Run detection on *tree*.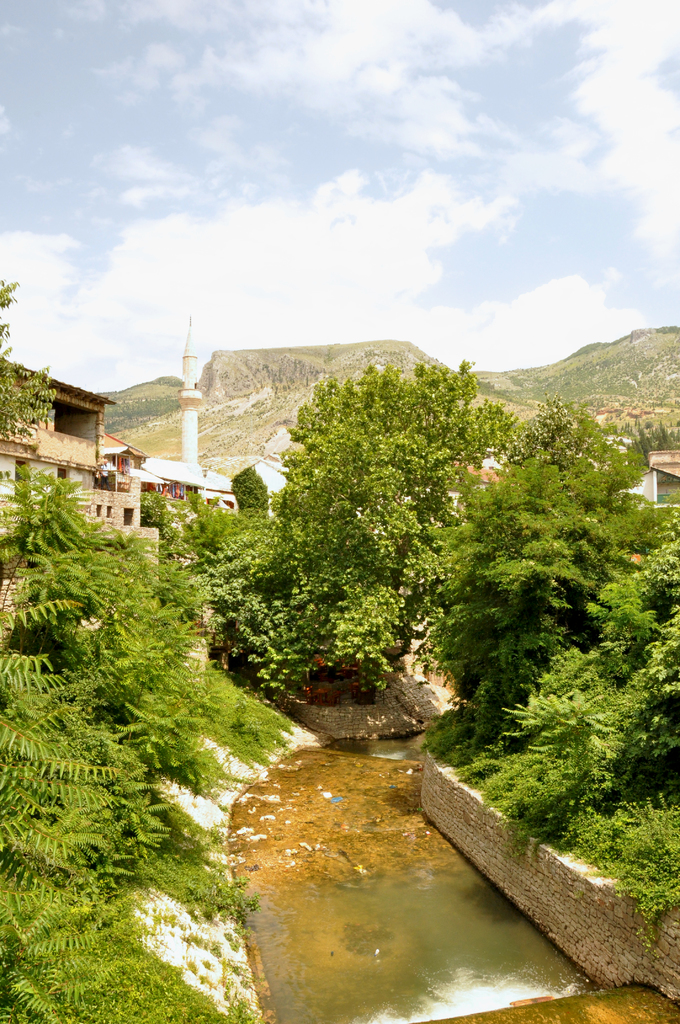
Result: 265,360,519,711.
